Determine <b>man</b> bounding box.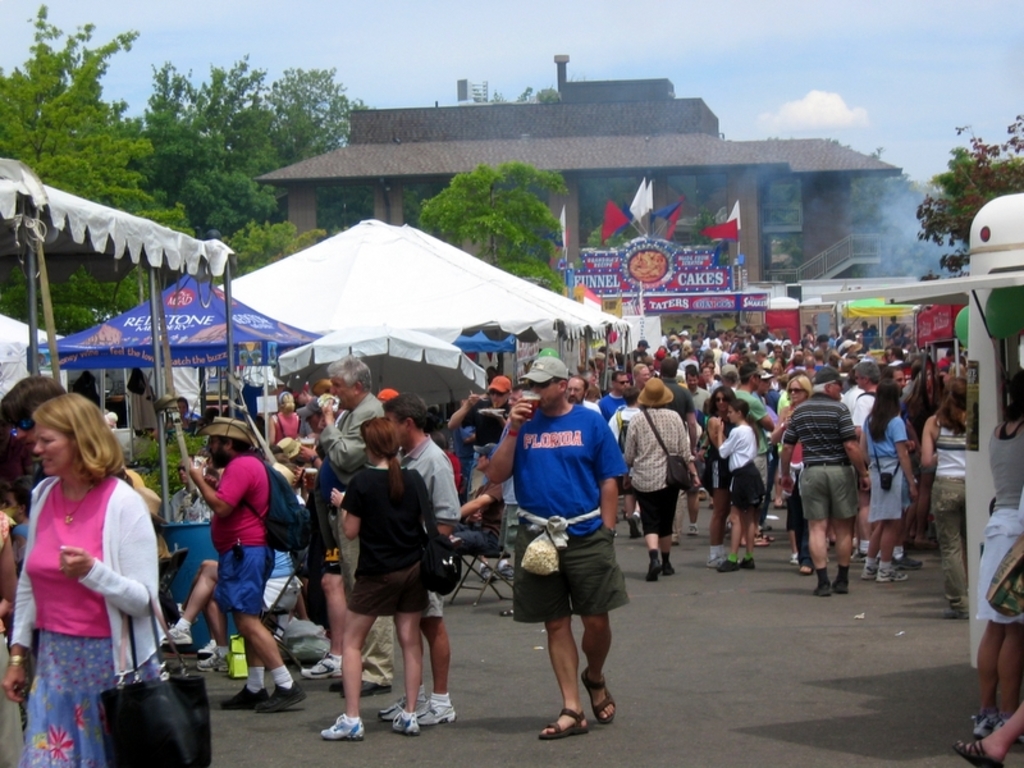
Determined: [170,457,191,525].
